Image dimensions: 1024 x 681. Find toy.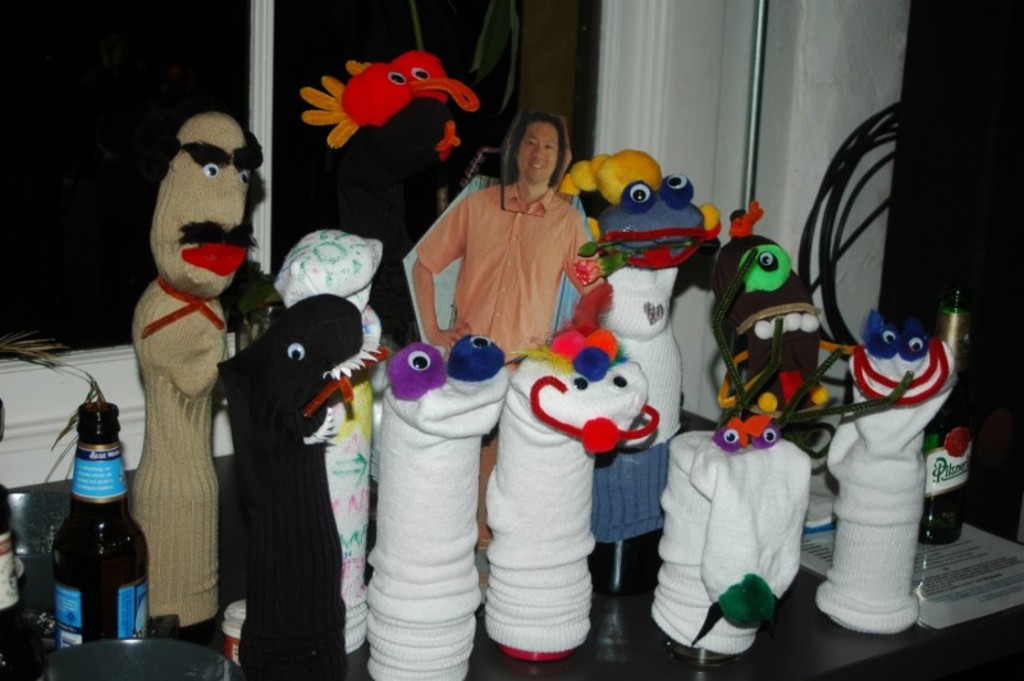
<region>106, 128, 259, 634</region>.
